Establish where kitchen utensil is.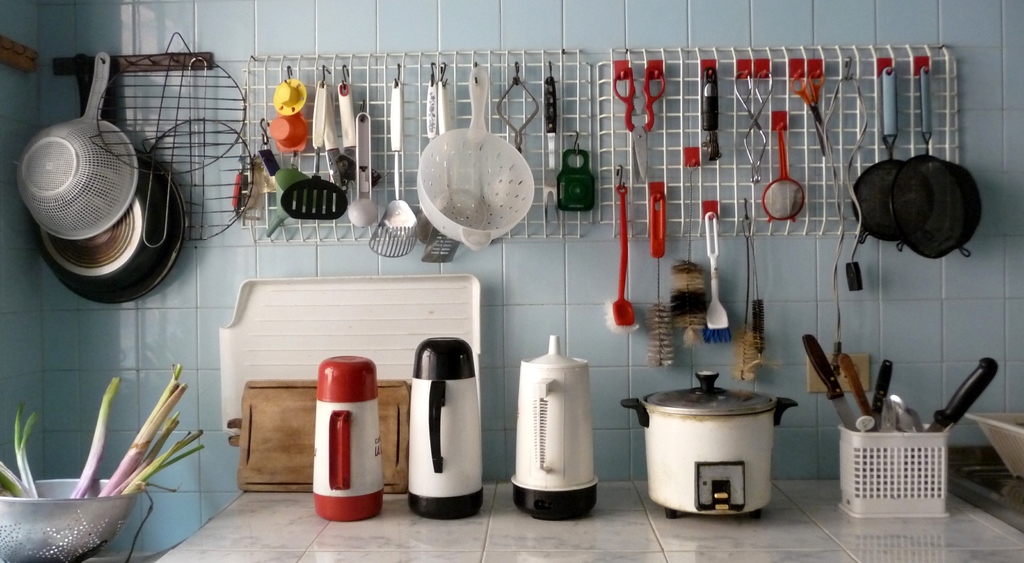
Established at 34, 51, 186, 303.
